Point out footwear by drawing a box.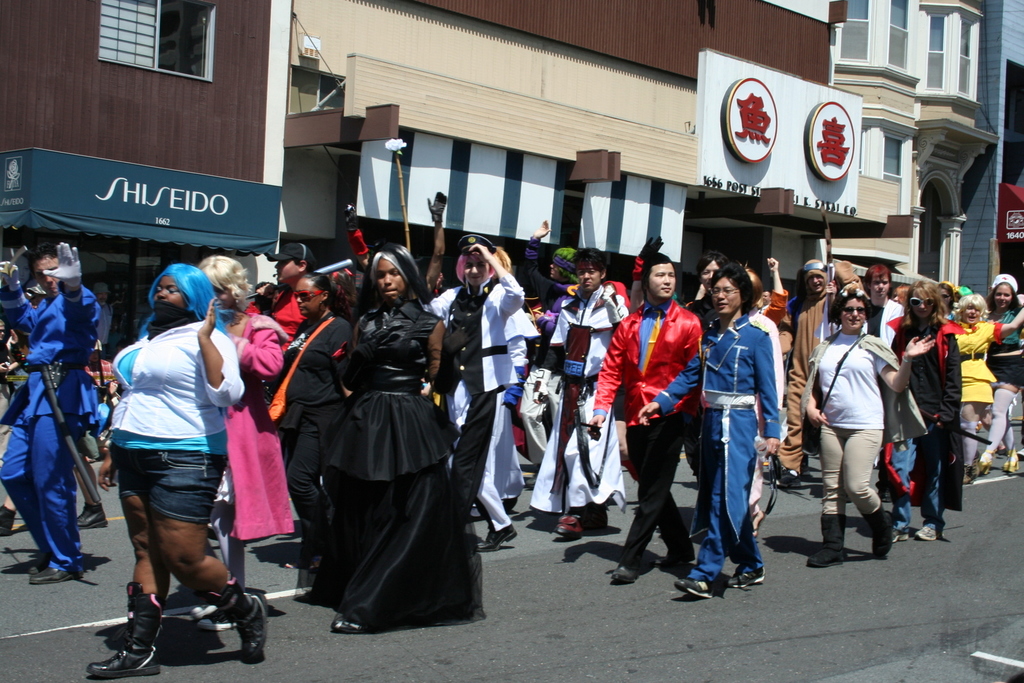
bbox=[609, 565, 646, 582].
